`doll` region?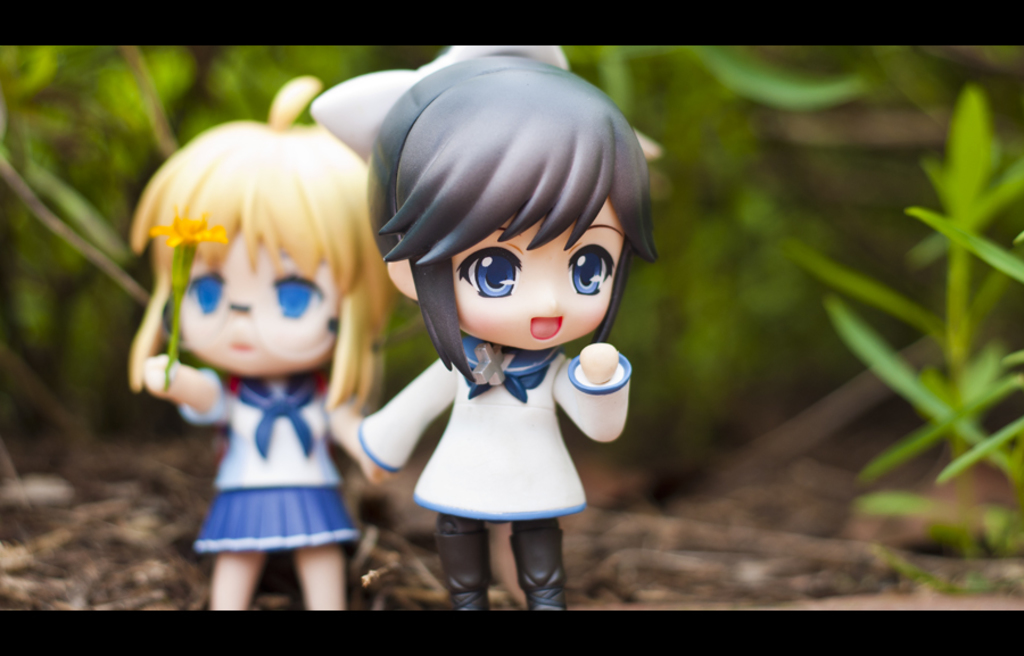
<region>357, 69, 627, 600</region>
